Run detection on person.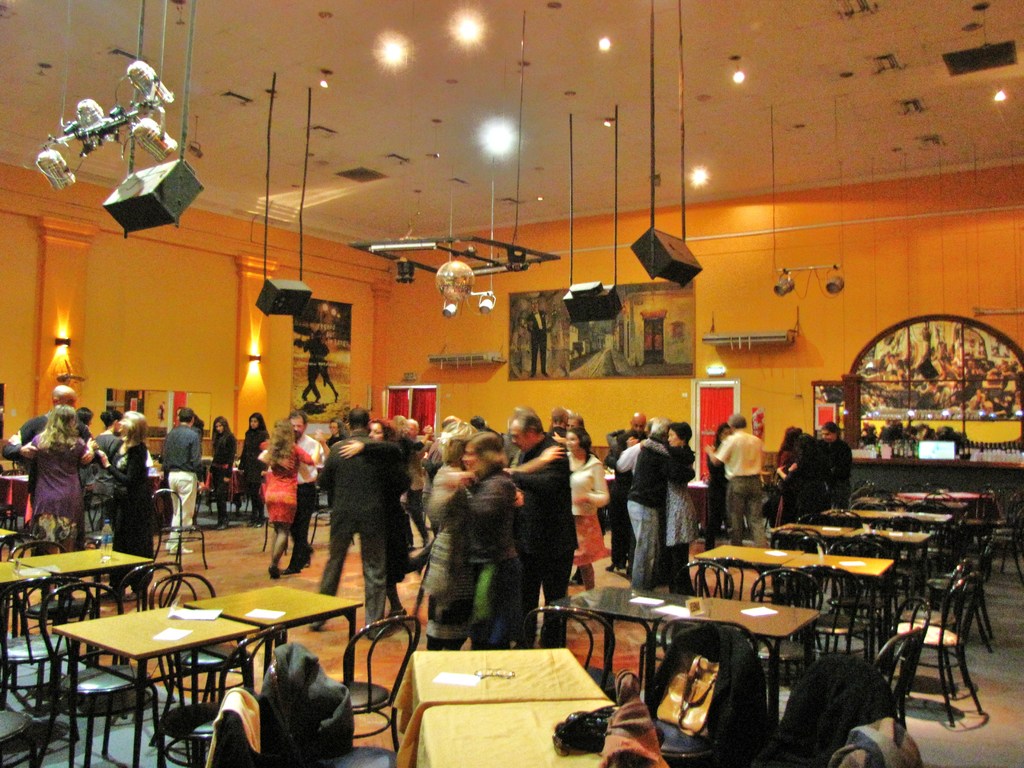
Result: (x1=74, y1=402, x2=106, y2=549).
